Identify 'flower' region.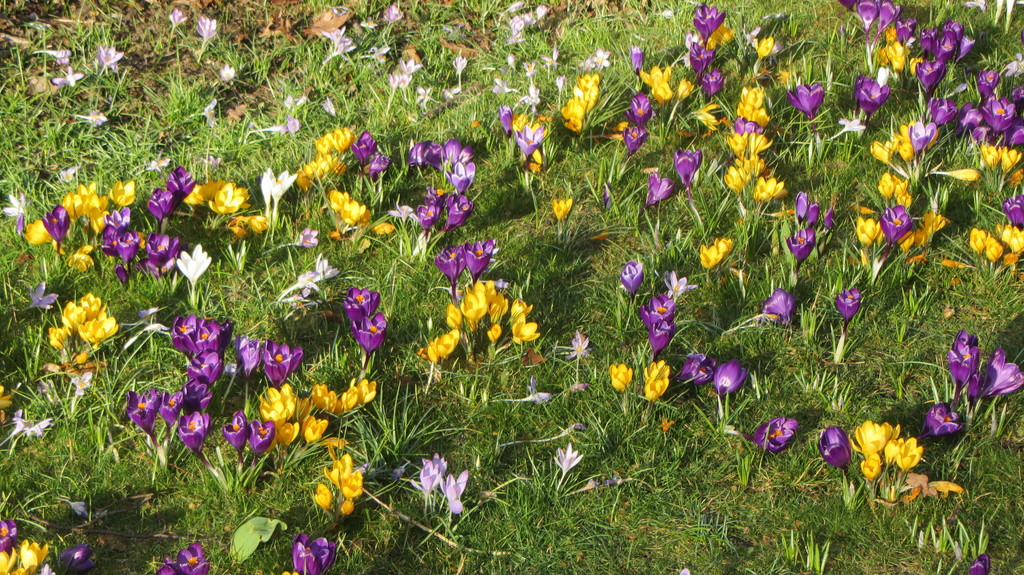
Region: box(524, 61, 539, 76).
